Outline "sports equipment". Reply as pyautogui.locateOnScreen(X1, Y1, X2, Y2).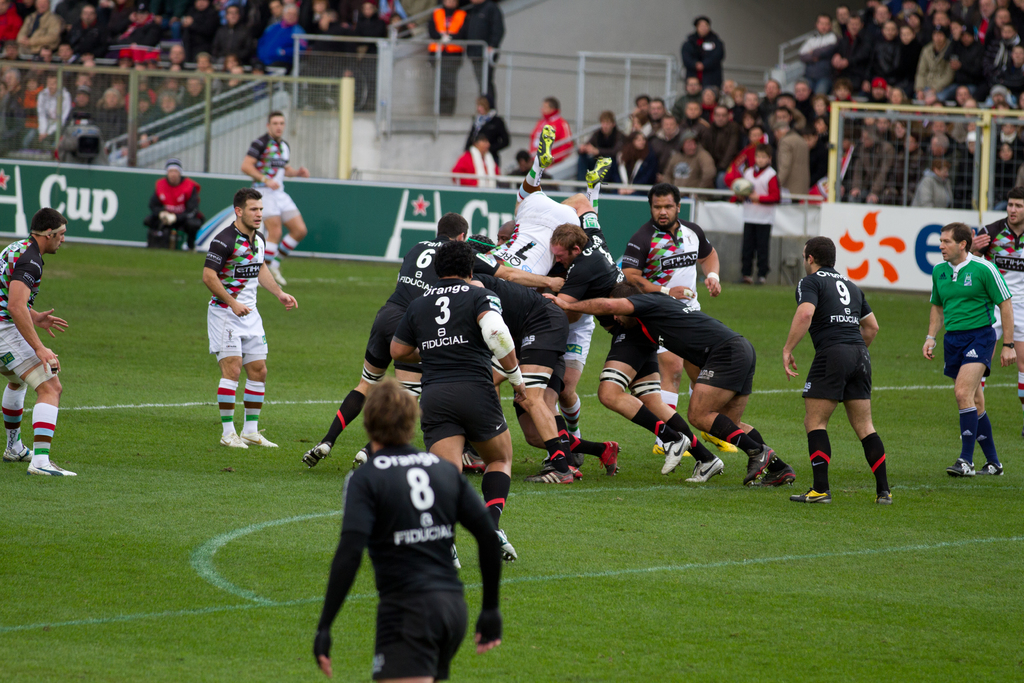
pyautogui.locateOnScreen(221, 432, 246, 453).
